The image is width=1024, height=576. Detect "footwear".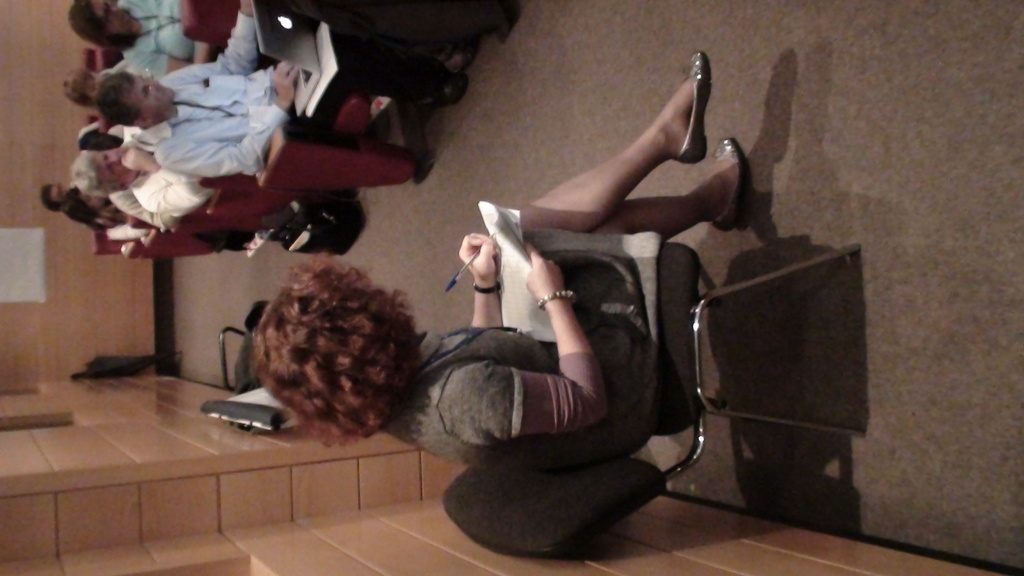
Detection: 430,71,463,100.
